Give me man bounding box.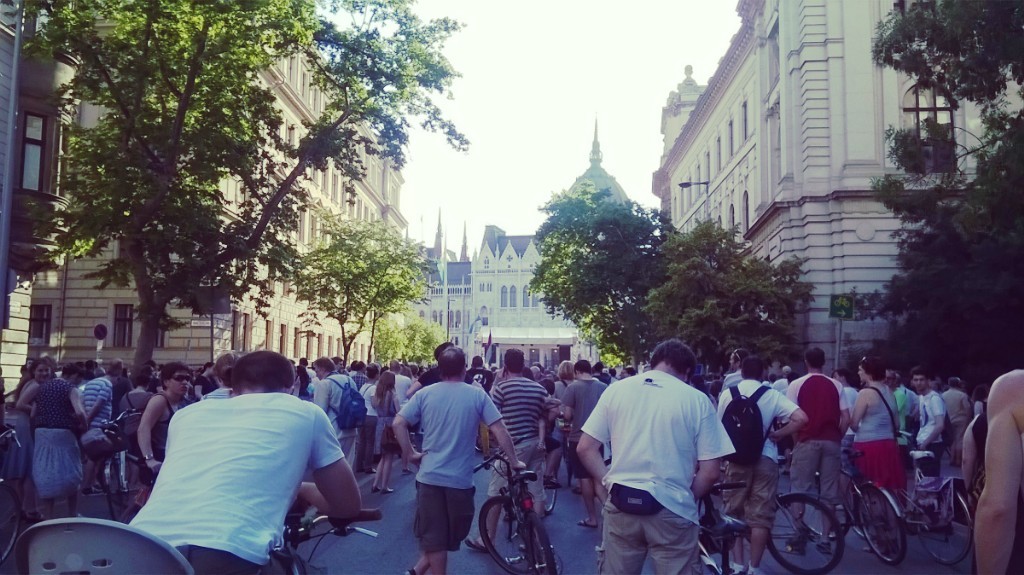
582/337/749/568.
